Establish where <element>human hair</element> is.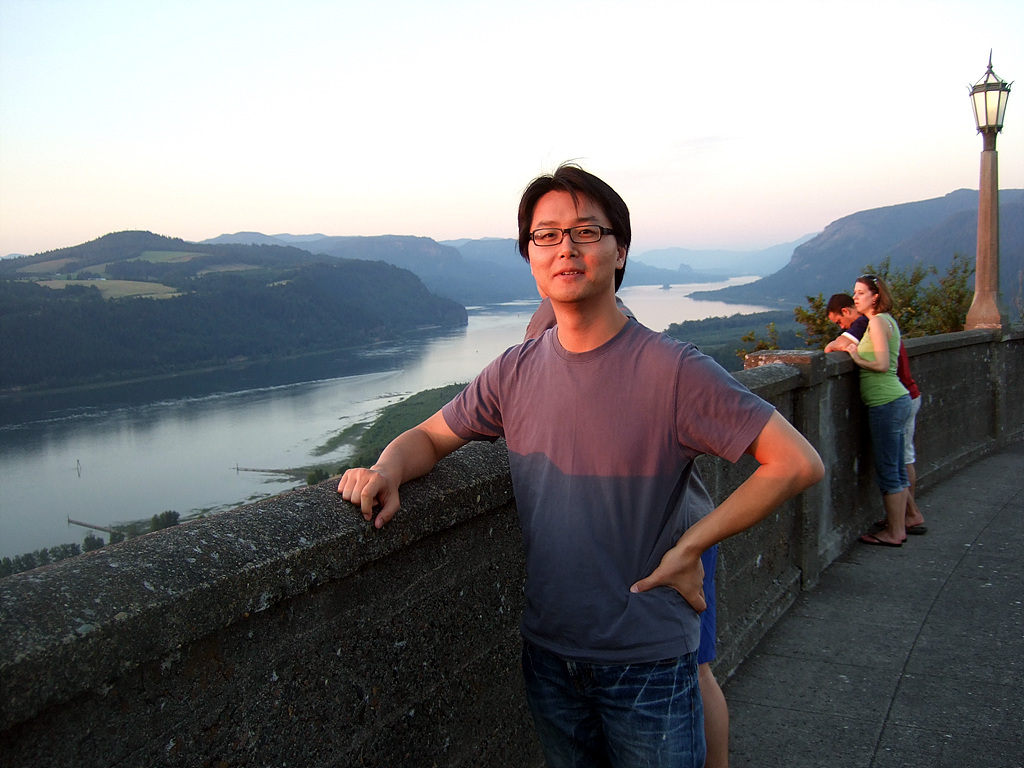
Established at {"x1": 852, "y1": 270, "x2": 898, "y2": 319}.
